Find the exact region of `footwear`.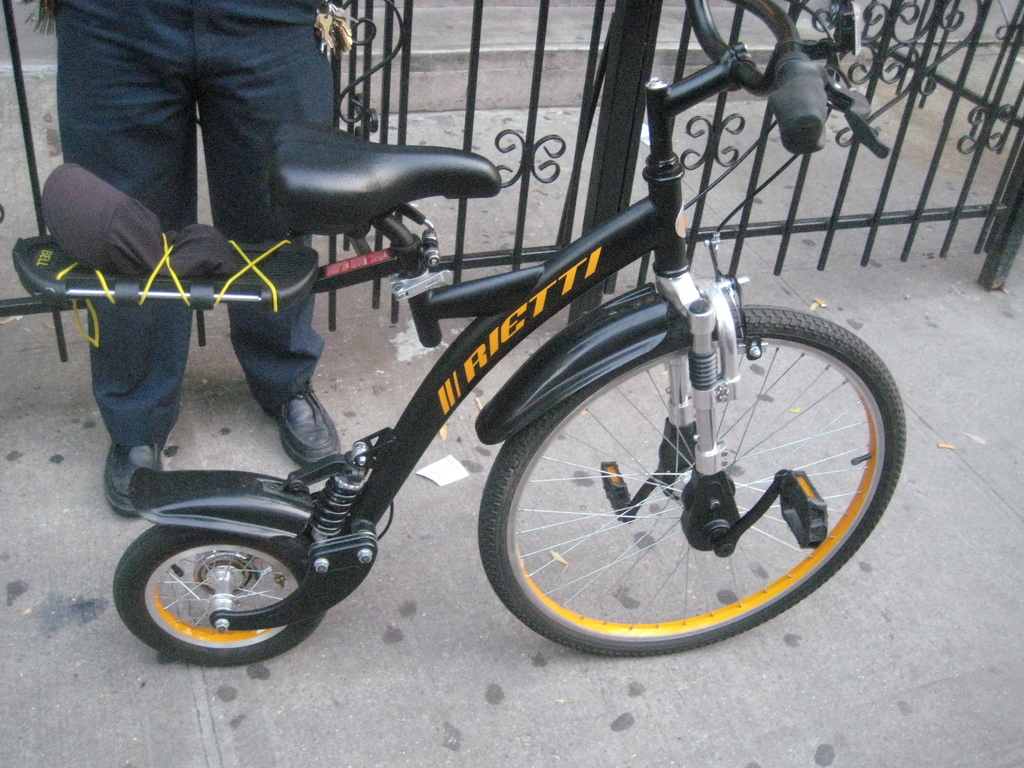
Exact region: {"x1": 109, "y1": 428, "x2": 170, "y2": 515}.
